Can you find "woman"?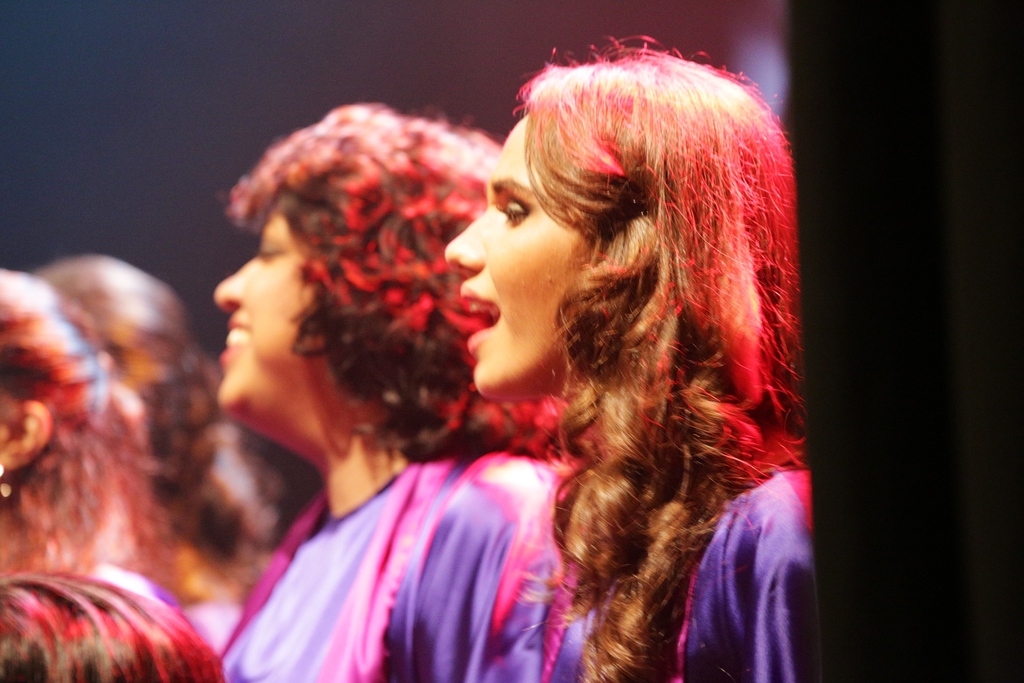
Yes, bounding box: pyautogui.locateOnScreen(438, 35, 836, 682).
